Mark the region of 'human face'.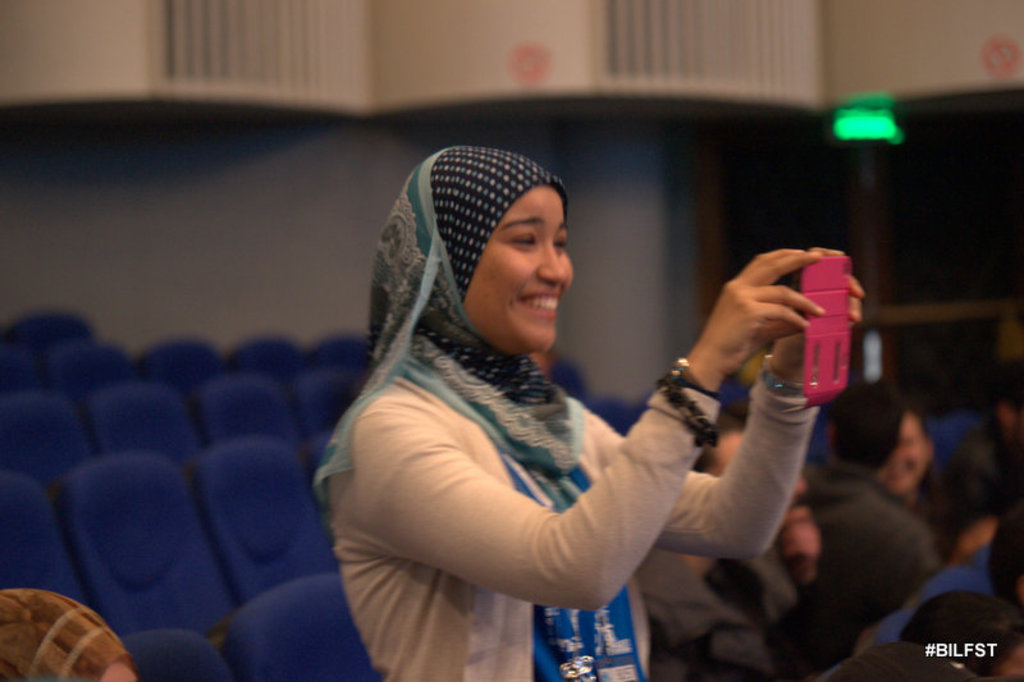
Region: x1=888 y1=404 x2=940 y2=496.
